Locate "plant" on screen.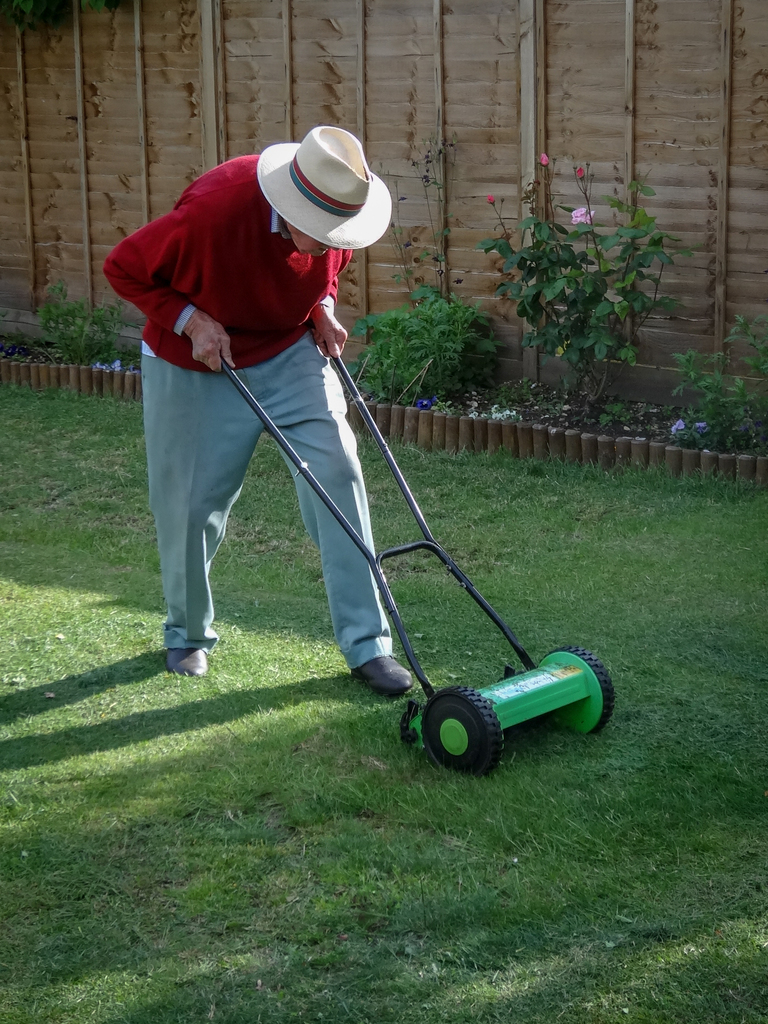
On screen at left=0, top=264, right=173, bottom=413.
